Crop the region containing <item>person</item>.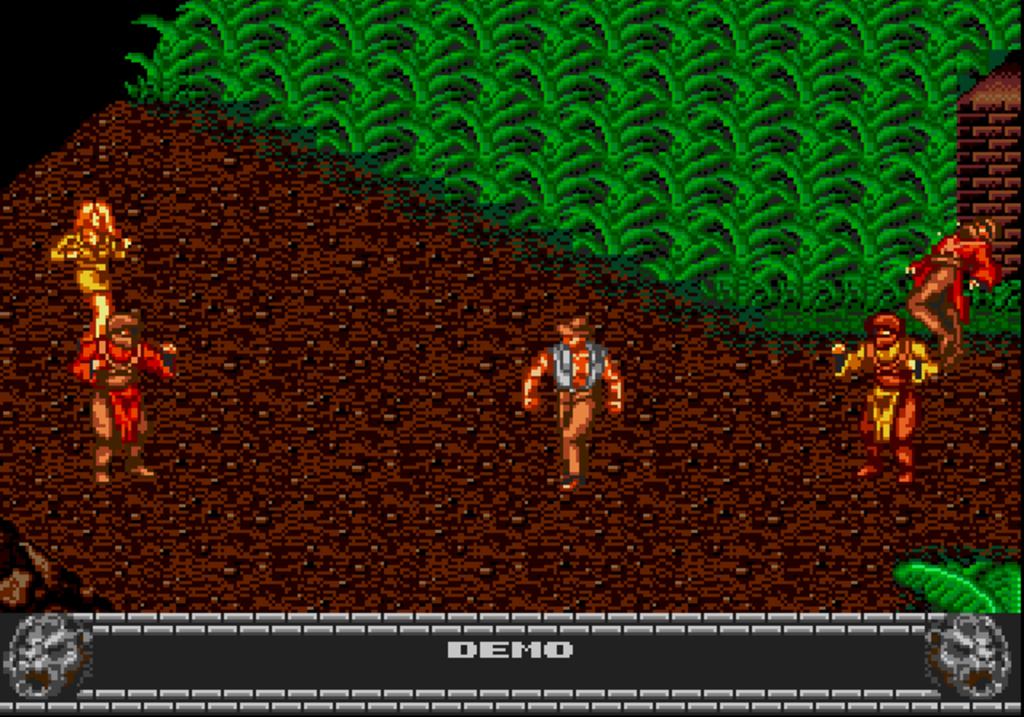
Crop region: bbox(514, 315, 621, 499).
